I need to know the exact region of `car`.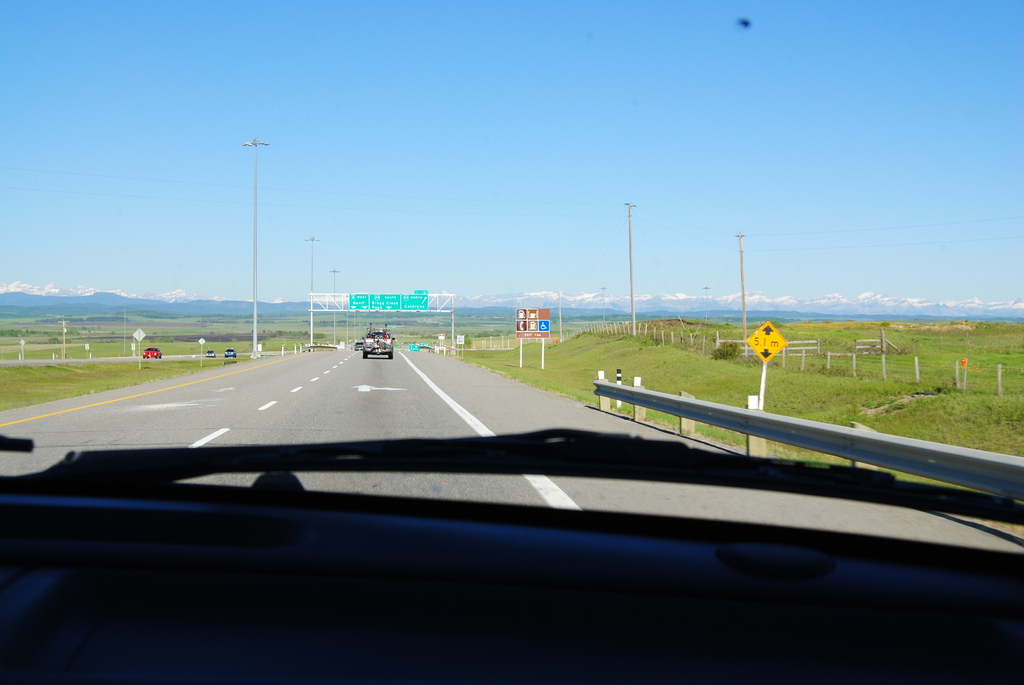
Region: {"x1": 223, "y1": 349, "x2": 236, "y2": 358}.
